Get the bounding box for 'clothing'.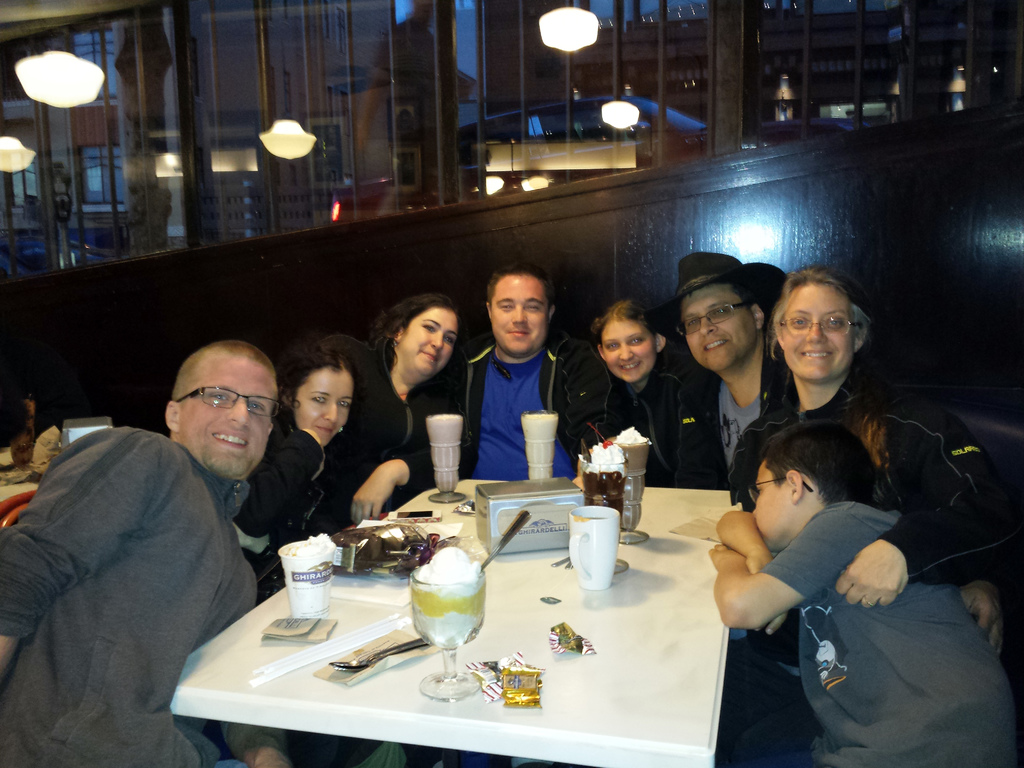
(x1=232, y1=403, x2=371, y2=600).
